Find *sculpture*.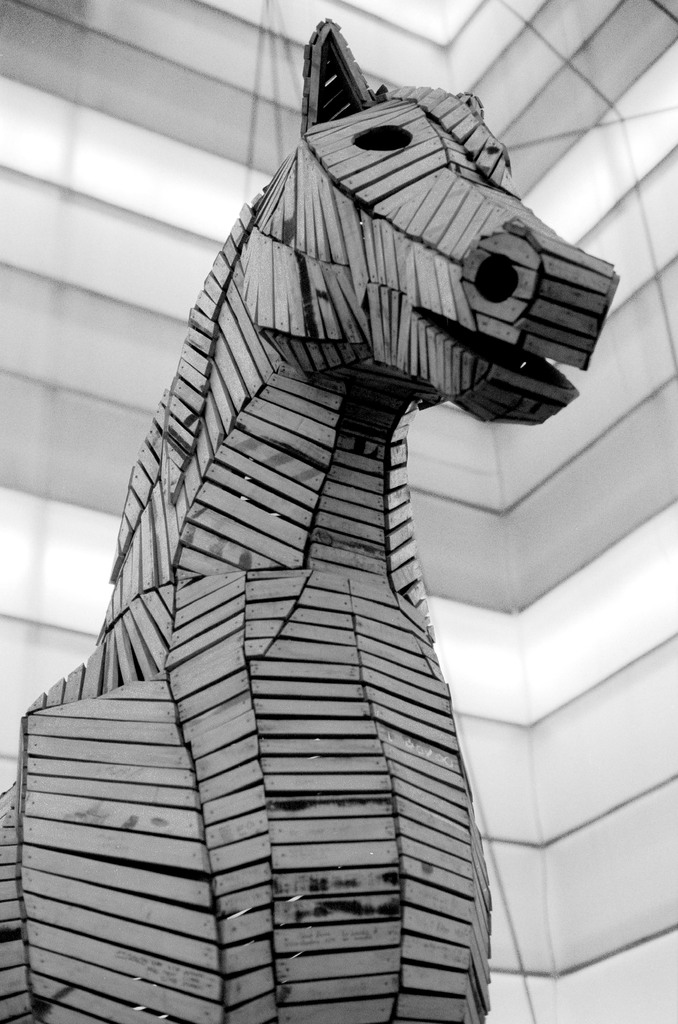
[x1=52, y1=40, x2=620, y2=959].
